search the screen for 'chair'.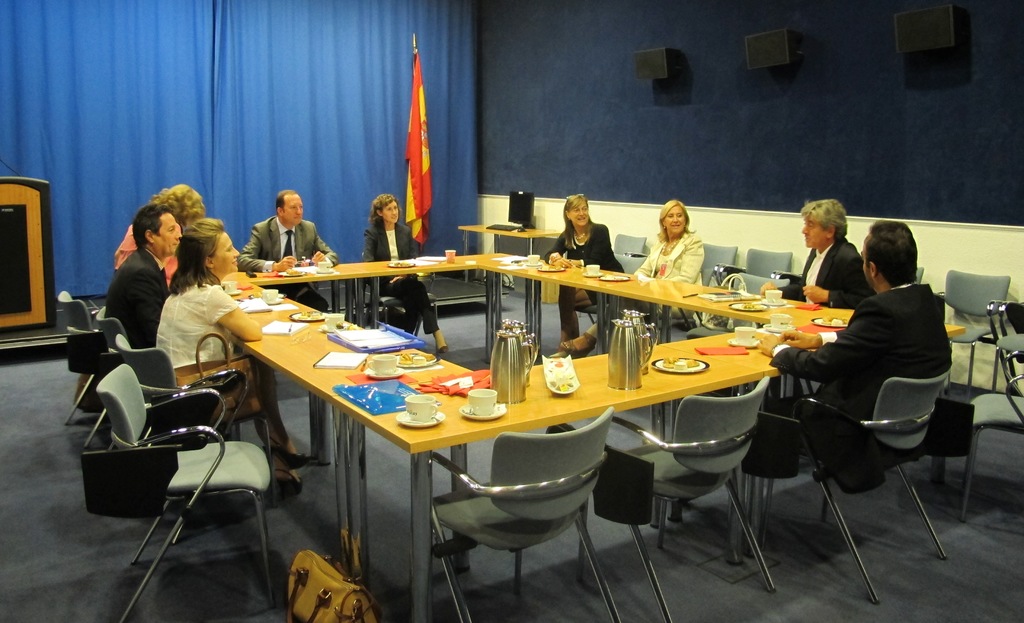
Found at rect(700, 241, 737, 283).
